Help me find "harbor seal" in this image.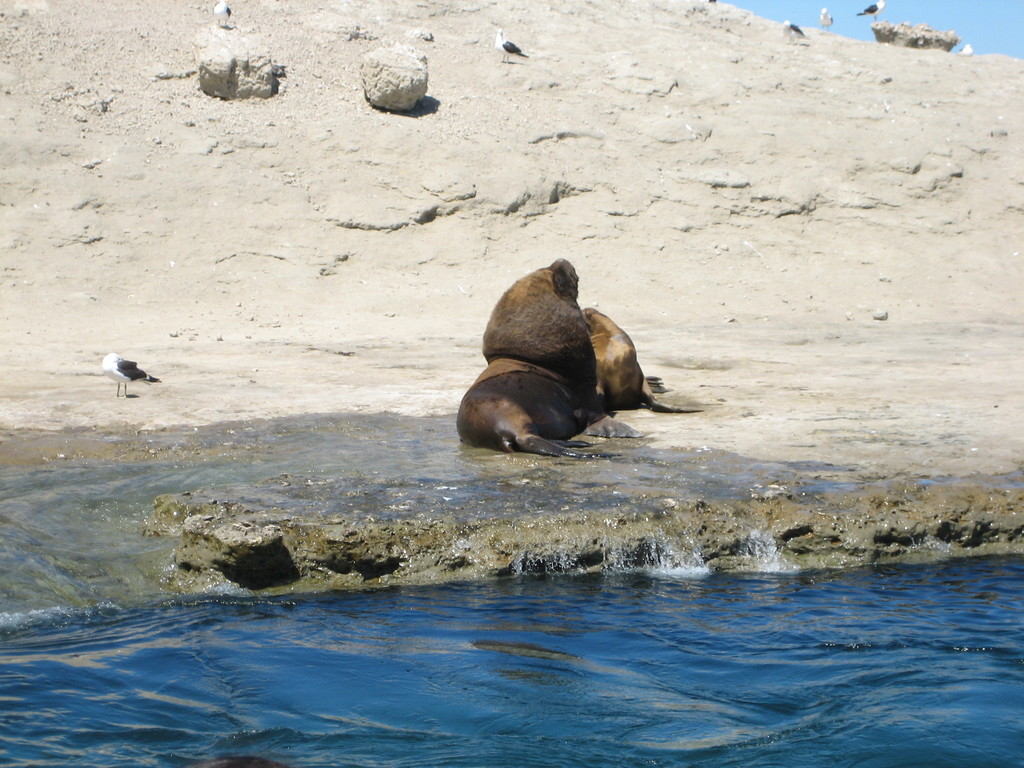
Found it: l=448, t=246, r=631, b=452.
